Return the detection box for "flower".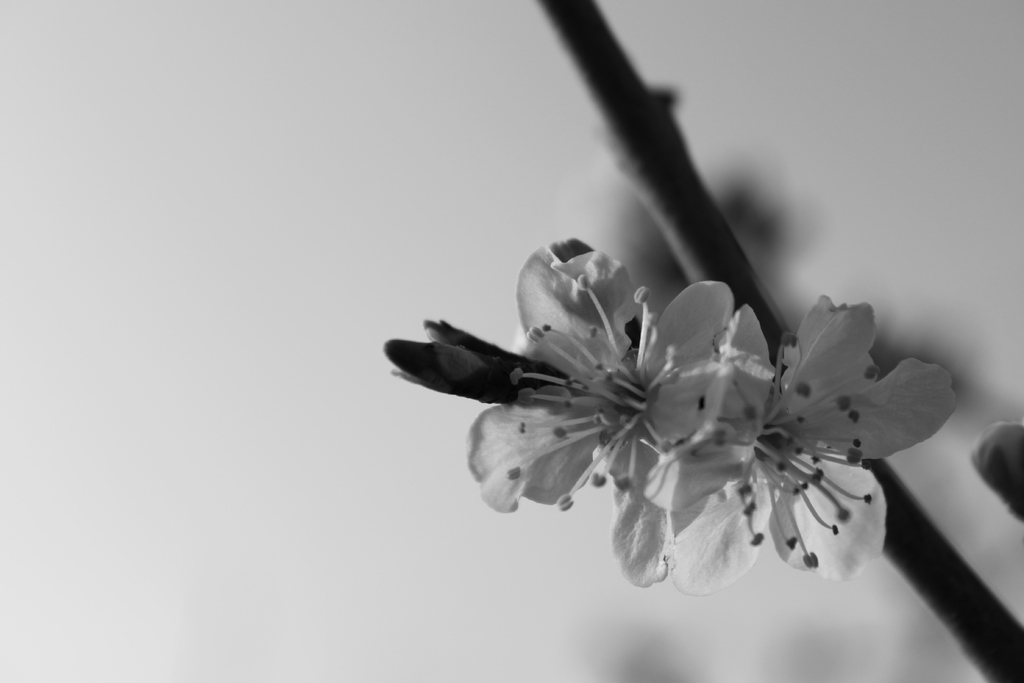
crop(385, 226, 732, 520).
